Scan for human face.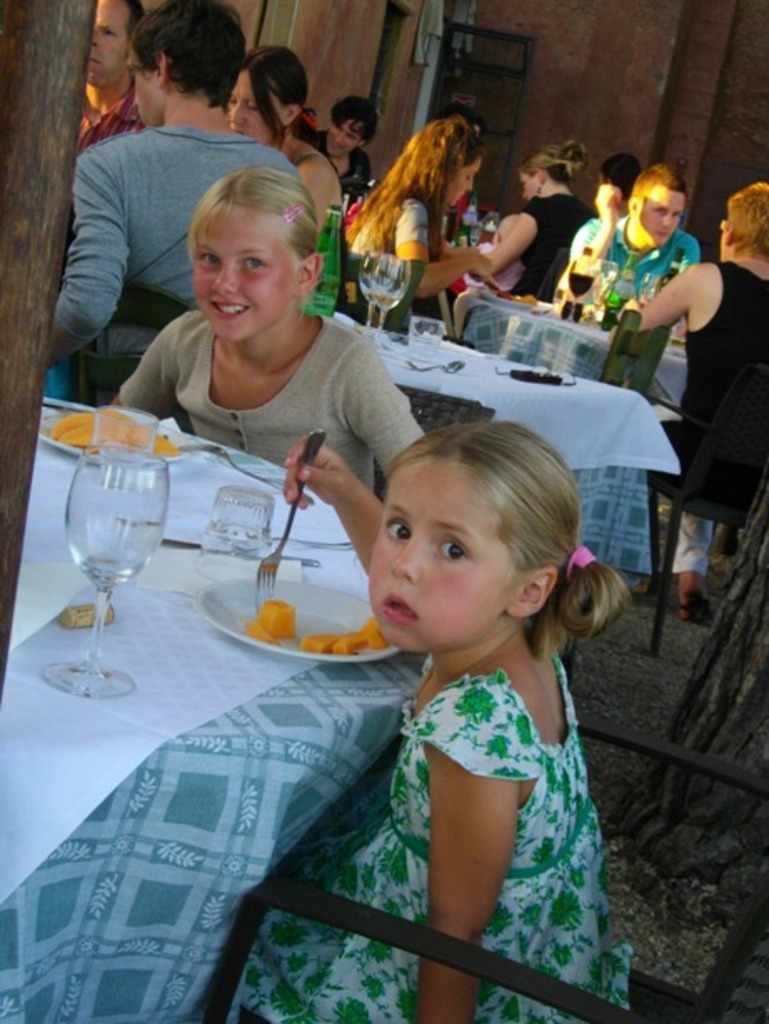
Scan result: 637, 187, 686, 248.
